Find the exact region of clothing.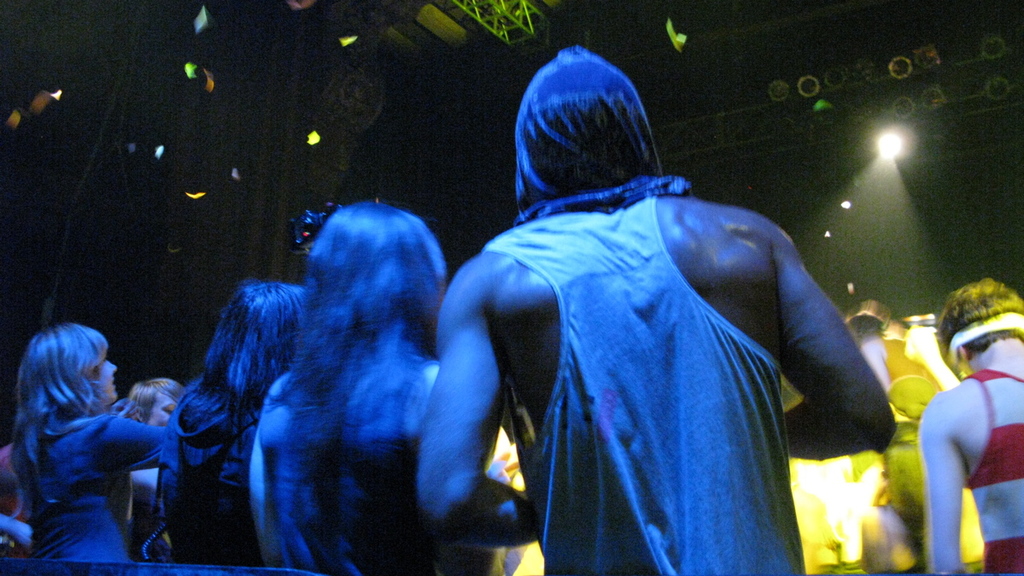
Exact region: crop(0, 437, 28, 526).
